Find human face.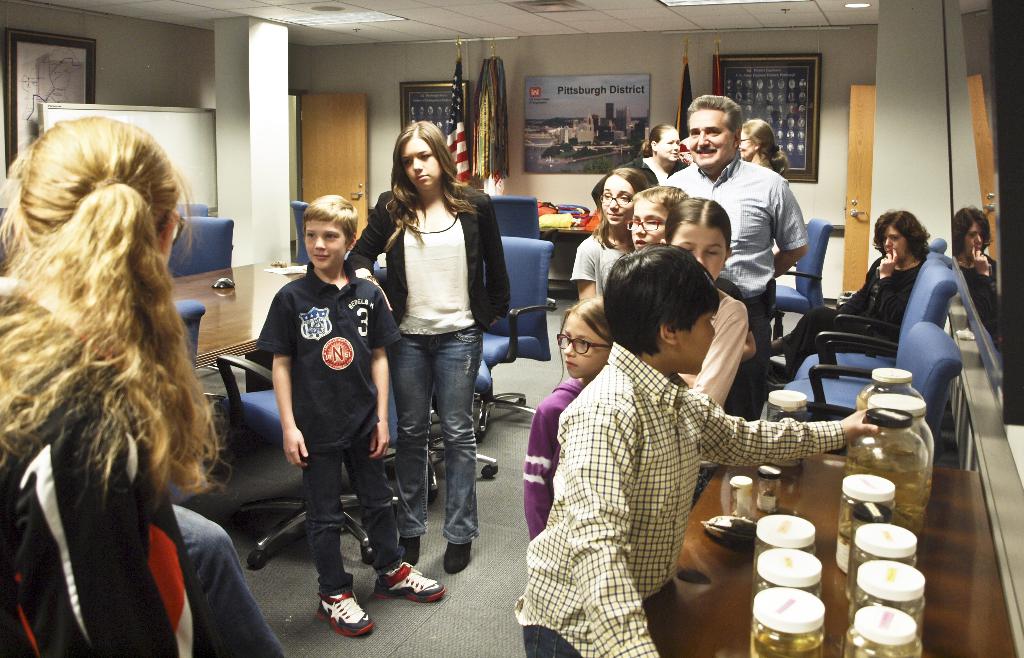
<box>683,305,719,376</box>.
